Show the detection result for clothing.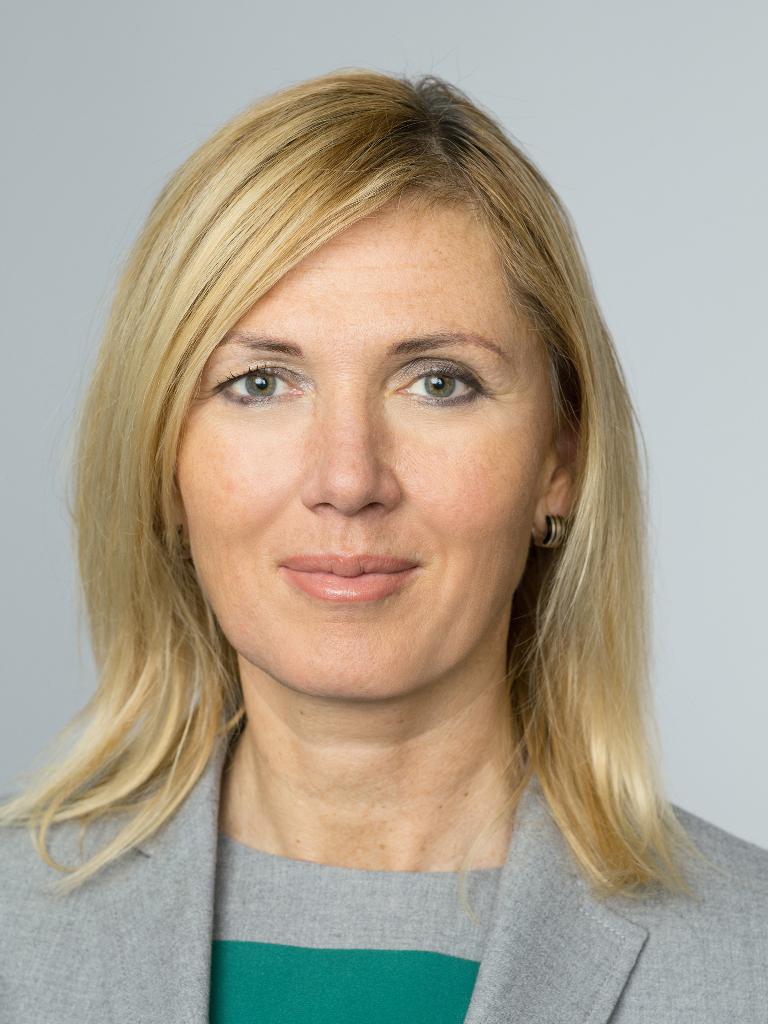
[71, 707, 765, 1008].
